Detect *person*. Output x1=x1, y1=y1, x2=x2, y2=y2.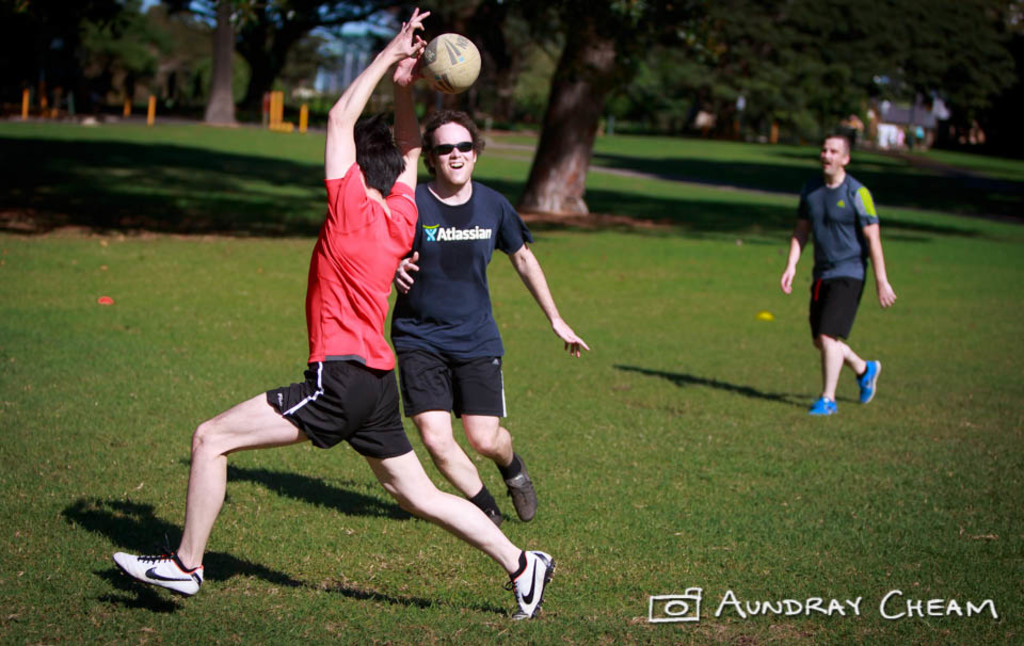
x1=113, y1=9, x2=561, y2=637.
